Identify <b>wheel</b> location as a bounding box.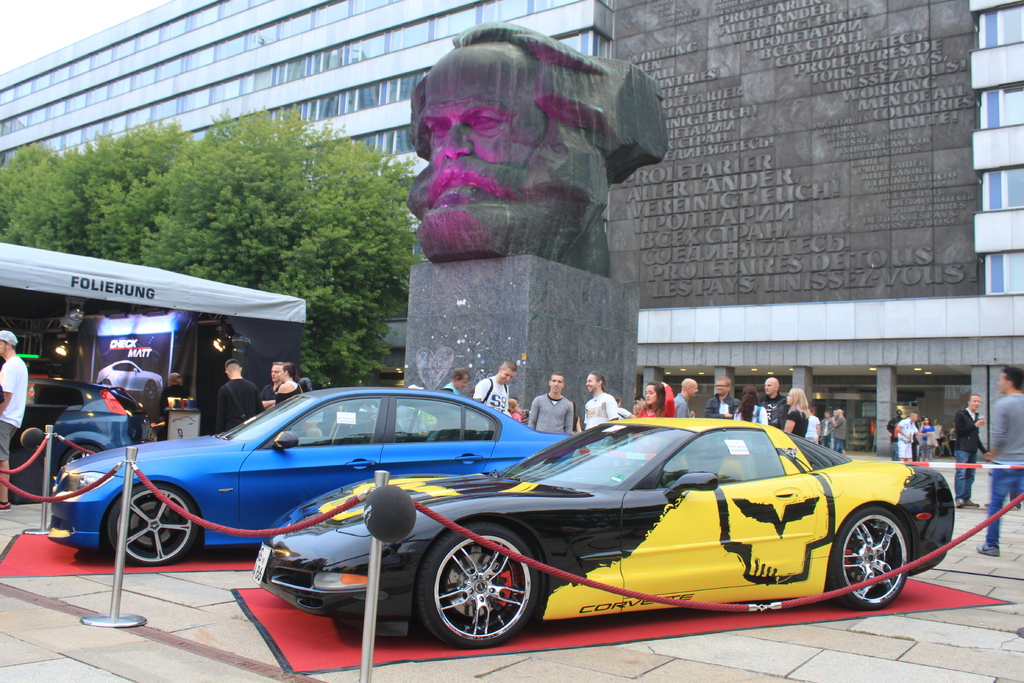
(left=428, top=535, right=542, bottom=644).
